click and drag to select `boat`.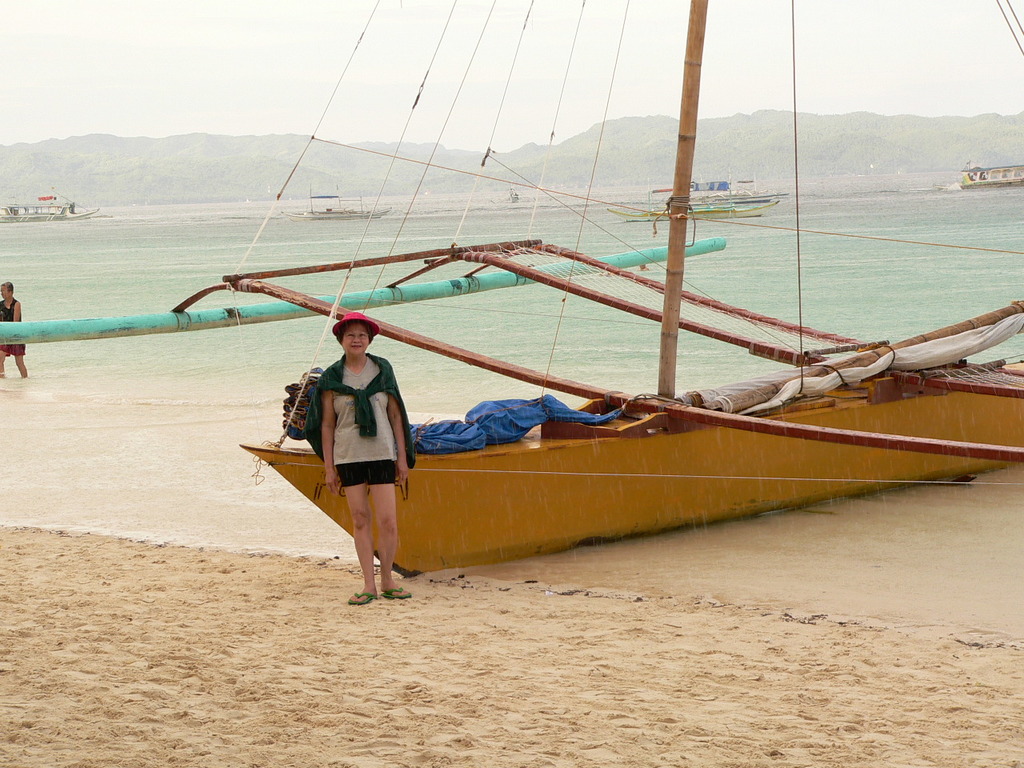
Selection: {"x1": 238, "y1": 0, "x2": 1023, "y2": 588}.
